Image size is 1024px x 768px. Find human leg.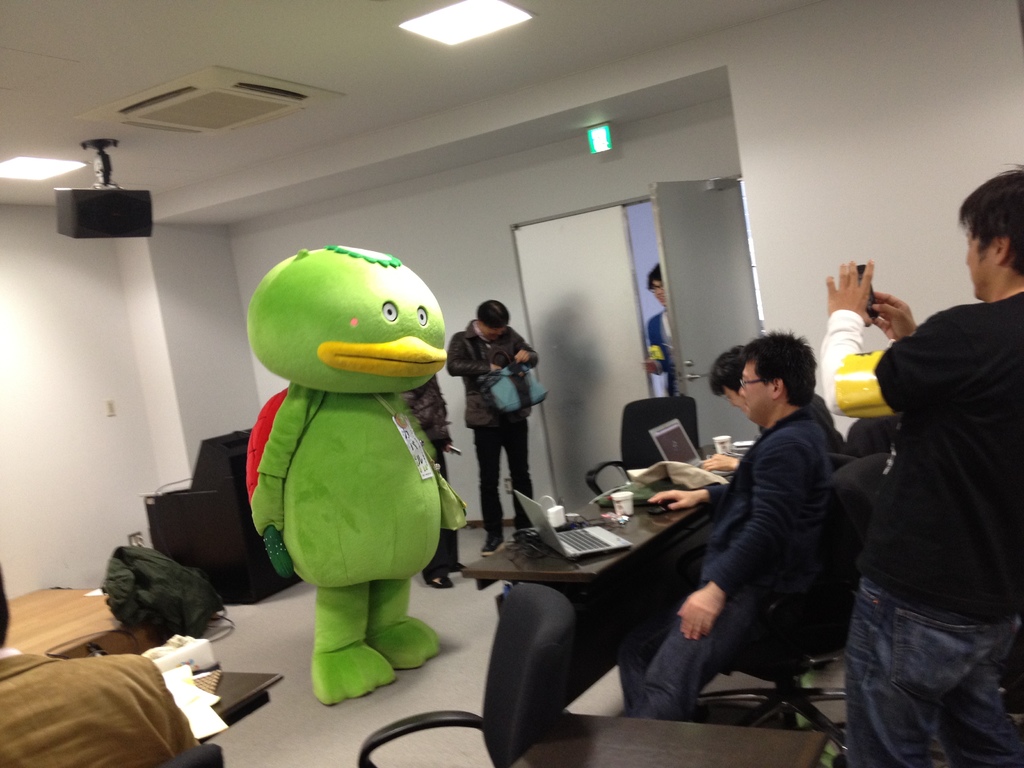
{"left": 849, "top": 577, "right": 996, "bottom": 767}.
